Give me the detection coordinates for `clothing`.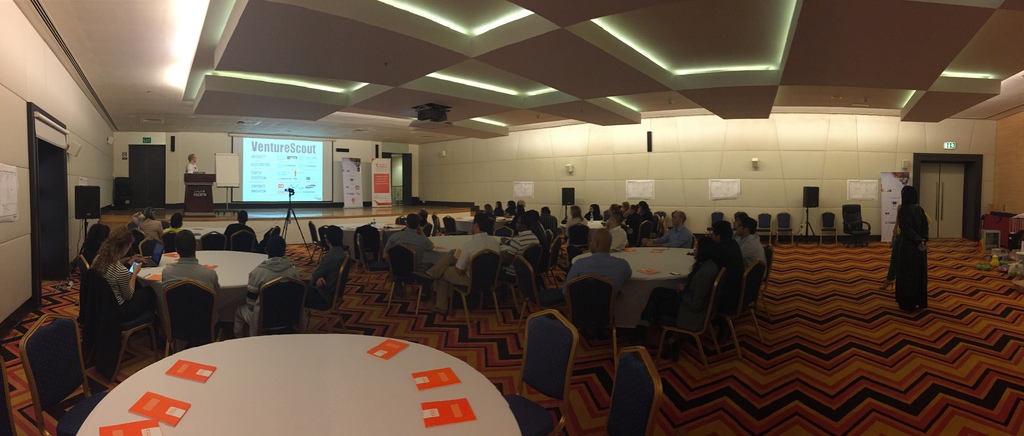
641:261:719:341.
